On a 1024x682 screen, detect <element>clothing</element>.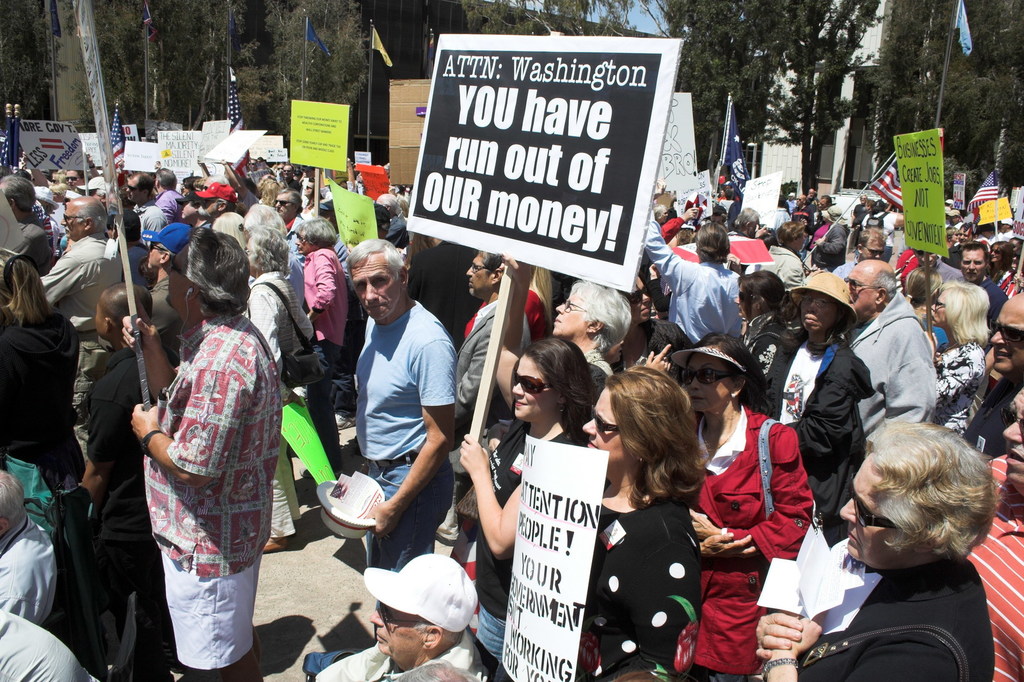
select_region(570, 480, 701, 681).
